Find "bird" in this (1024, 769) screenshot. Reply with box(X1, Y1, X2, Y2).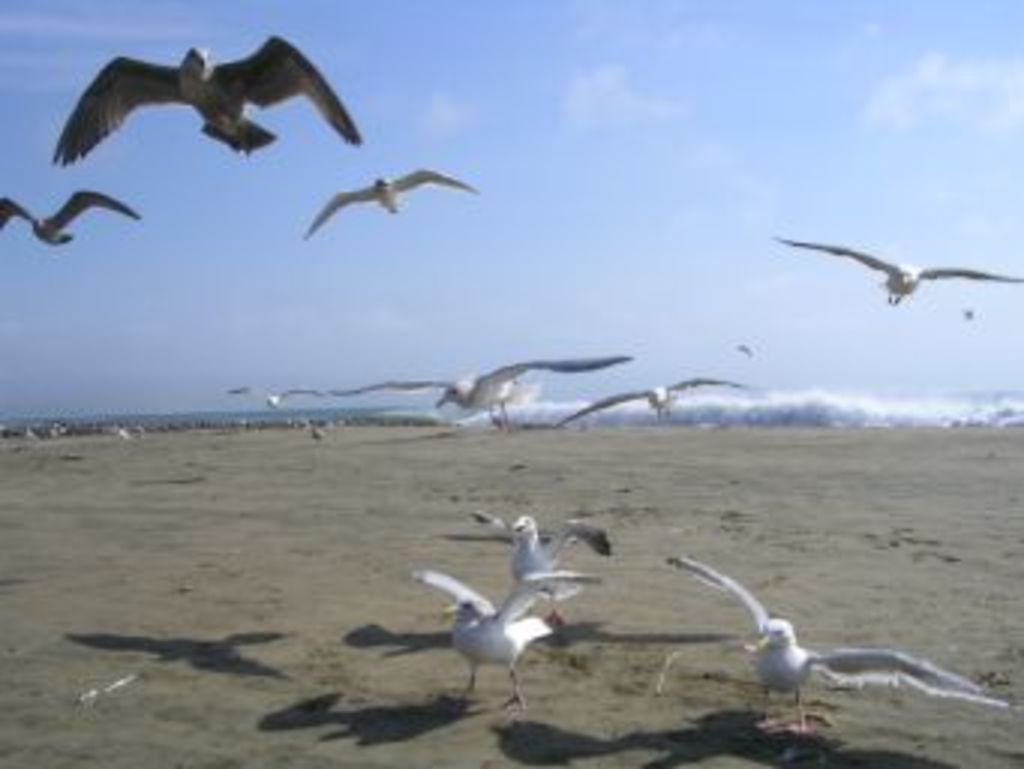
box(775, 234, 1021, 309).
